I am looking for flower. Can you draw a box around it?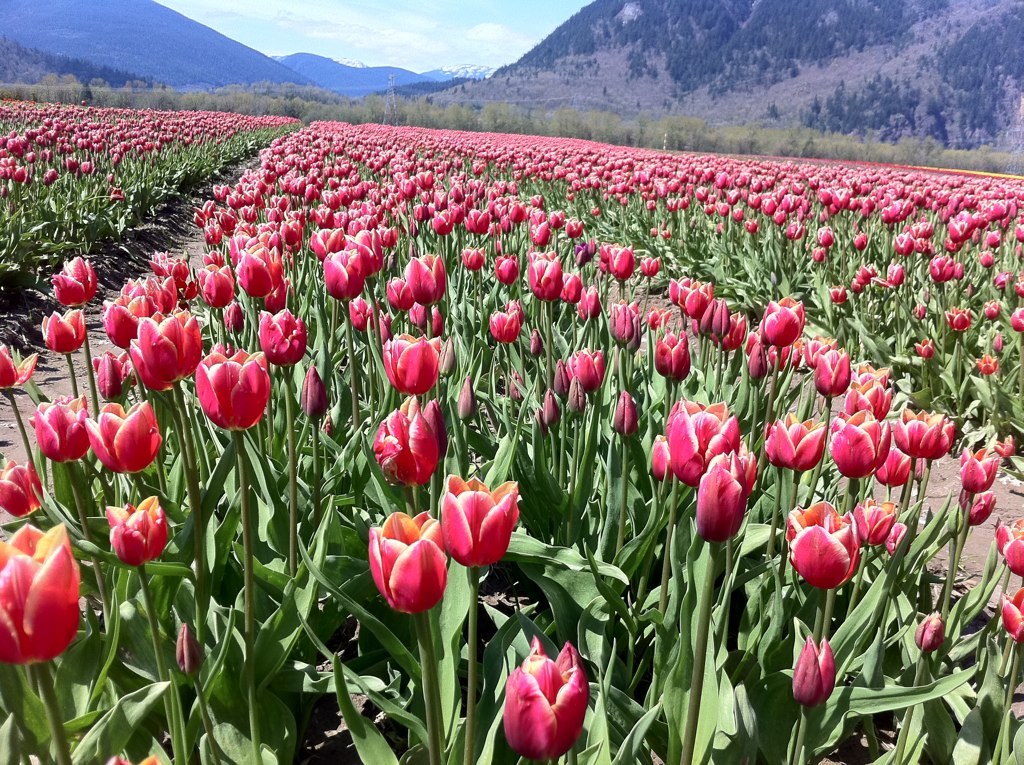
Sure, the bounding box is {"x1": 0, "y1": 345, "x2": 39, "y2": 393}.
